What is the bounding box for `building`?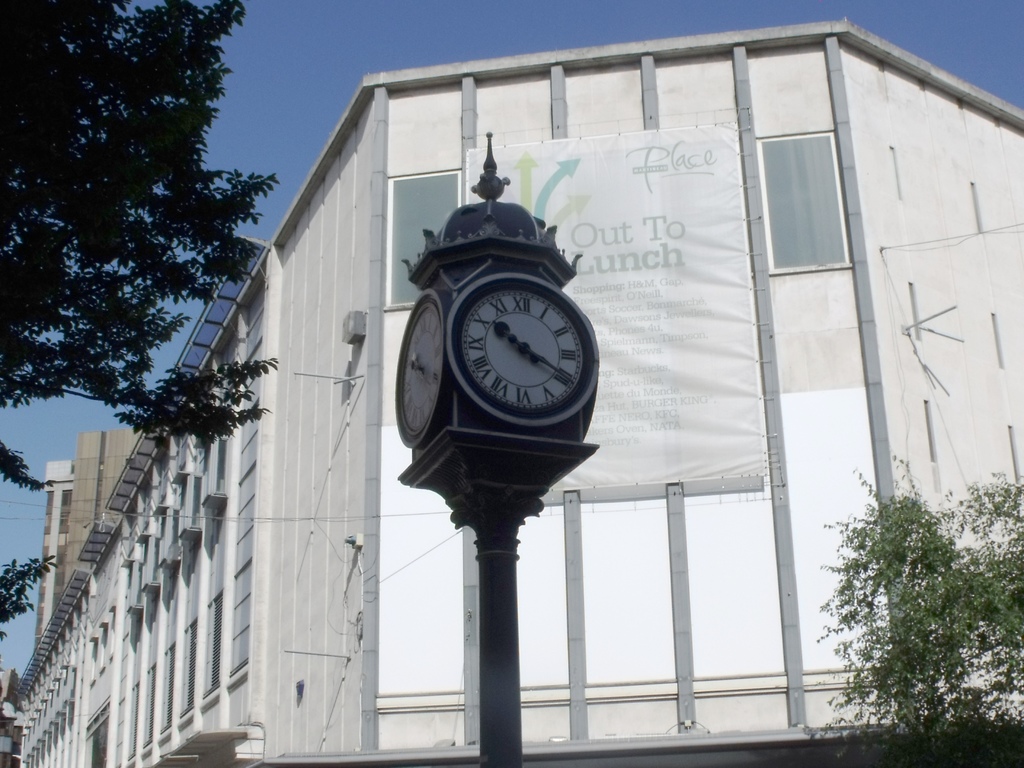
BBox(0, 15, 1023, 767).
